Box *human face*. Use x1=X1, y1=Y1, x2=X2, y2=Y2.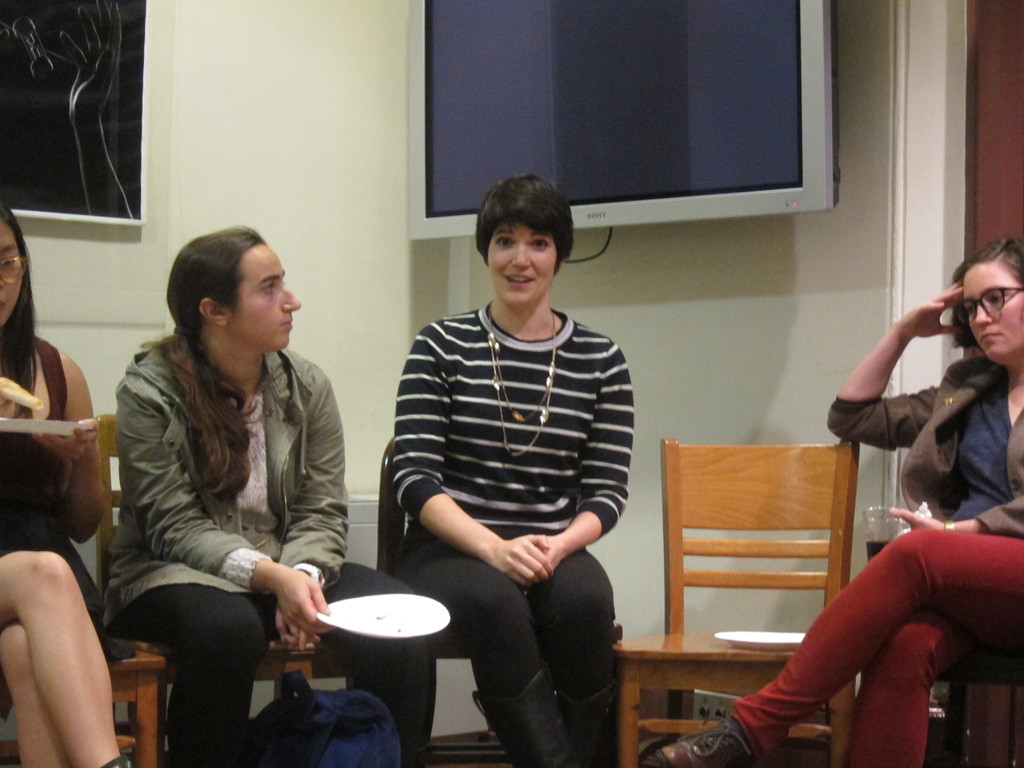
x1=481, y1=220, x2=558, y2=304.
